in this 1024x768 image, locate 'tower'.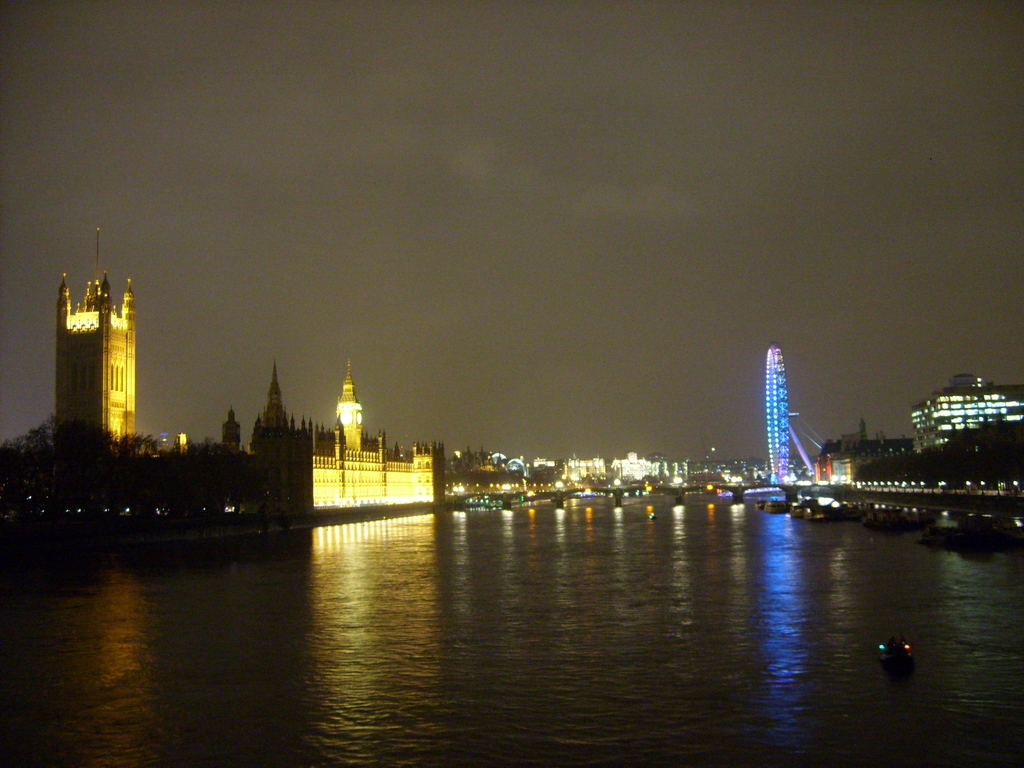
Bounding box: box(737, 328, 834, 477).
